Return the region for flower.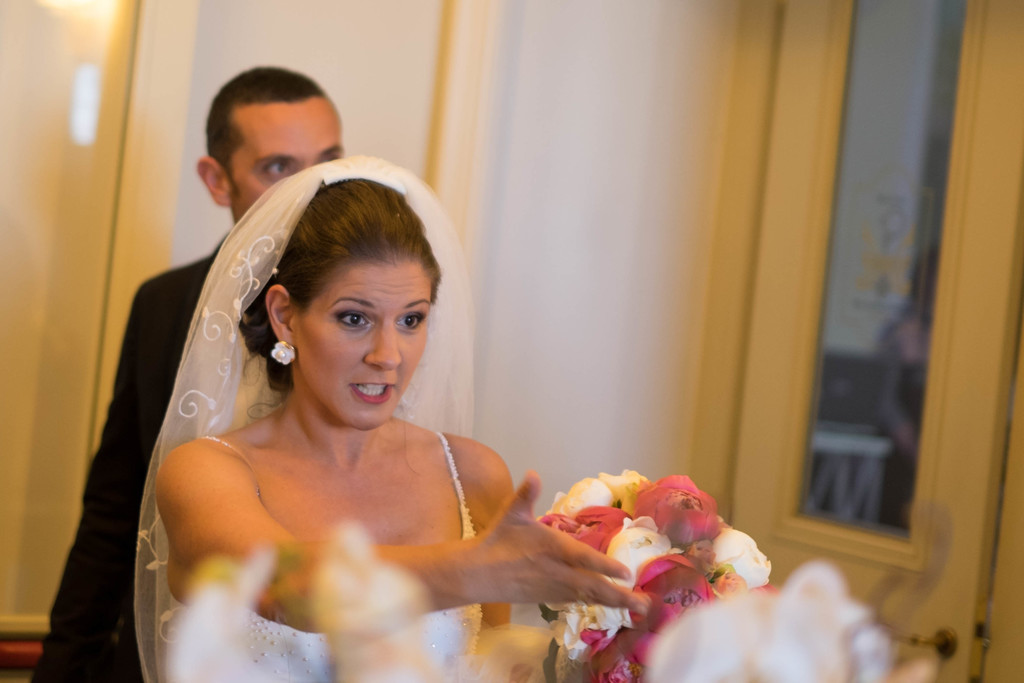
693 534 774 604.
